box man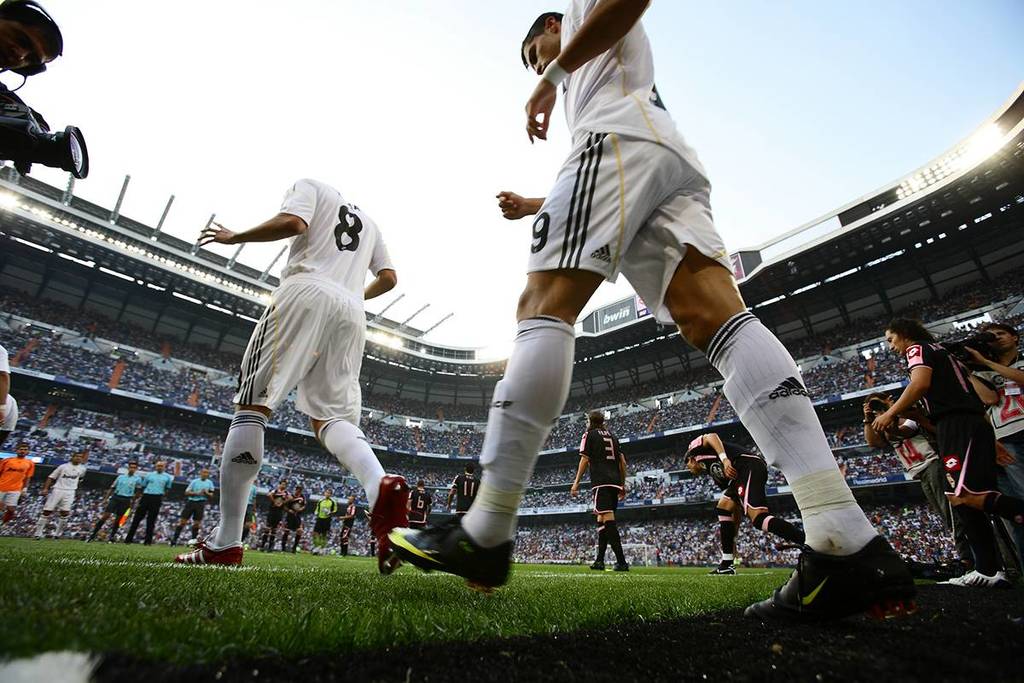
Rect(287, 484, 305, 554)
